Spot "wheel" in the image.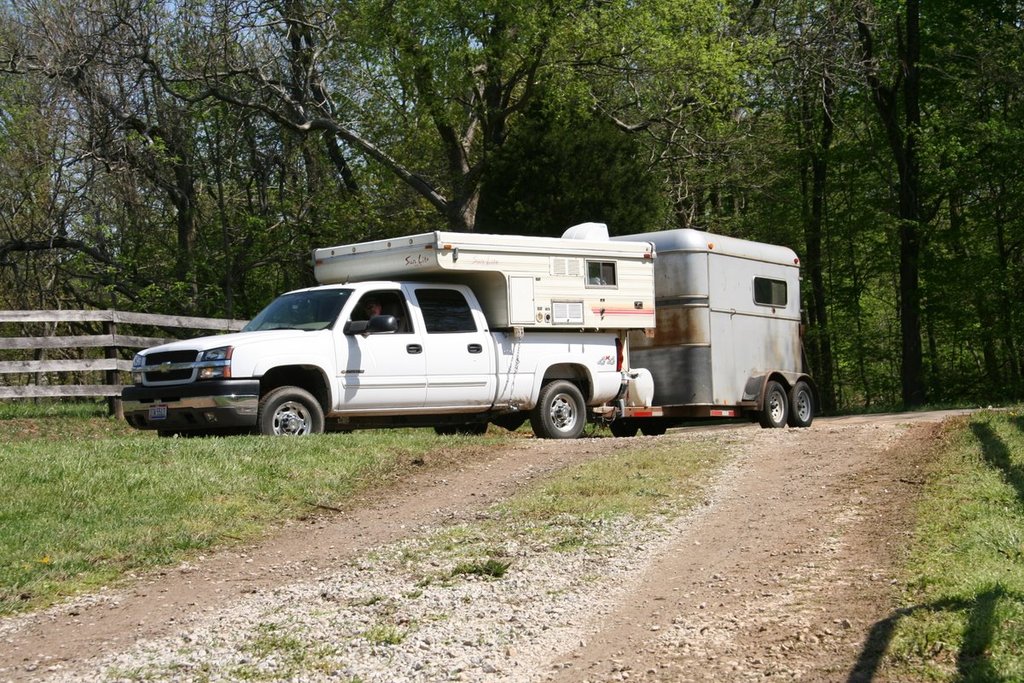
"wheel" found at region(247, 379, 322, 443).
